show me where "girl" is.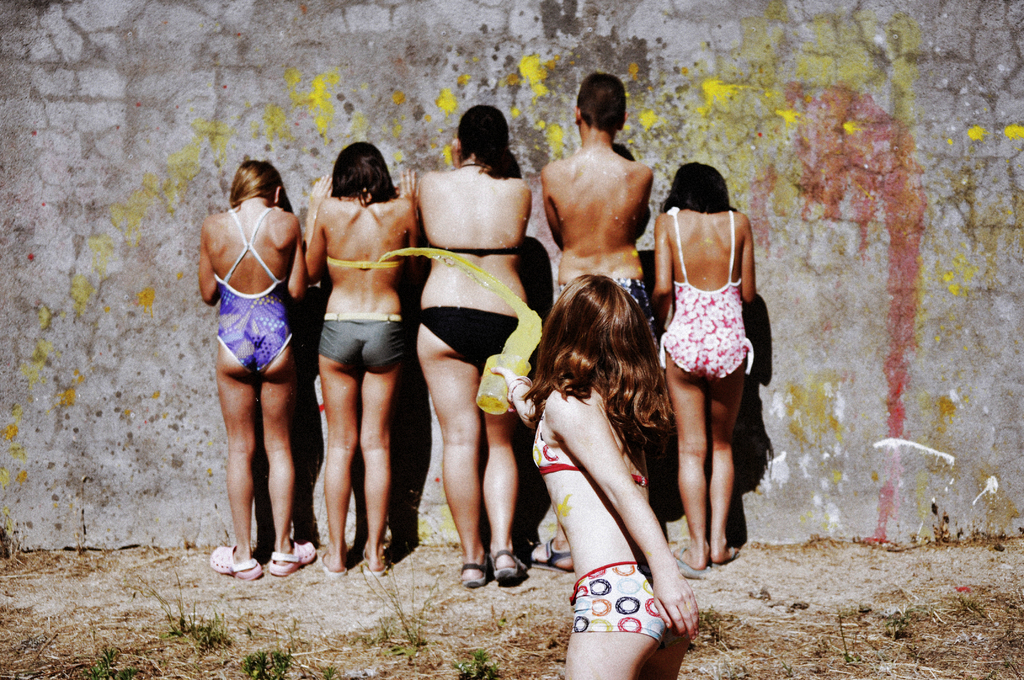
"girl" is at l=492, t=273, r=701, b=679.
